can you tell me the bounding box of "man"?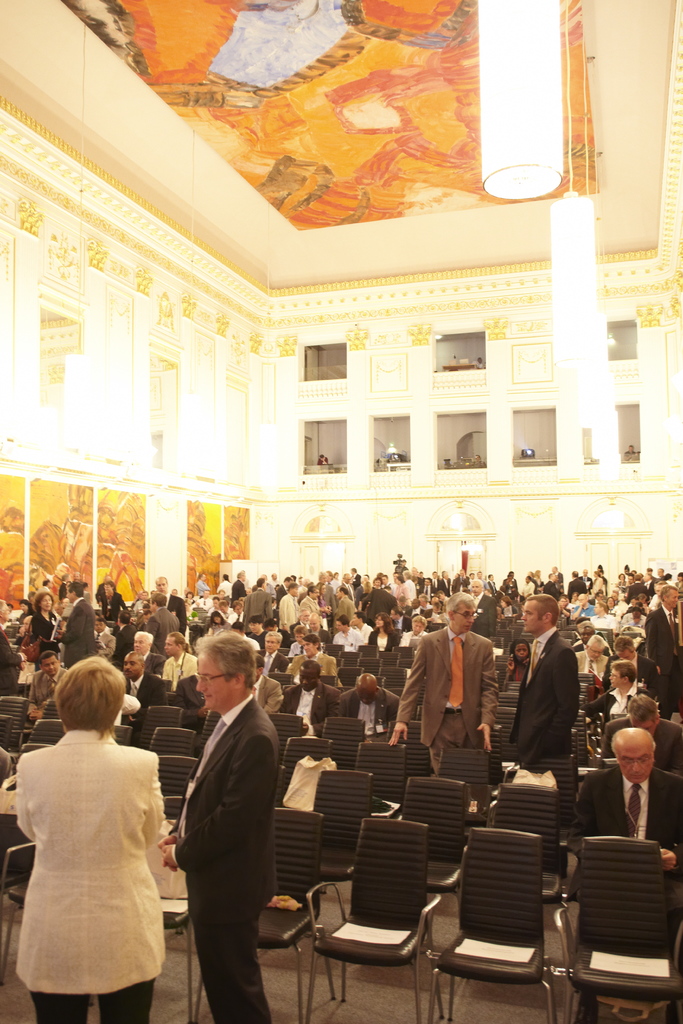
124 657 168 722.
